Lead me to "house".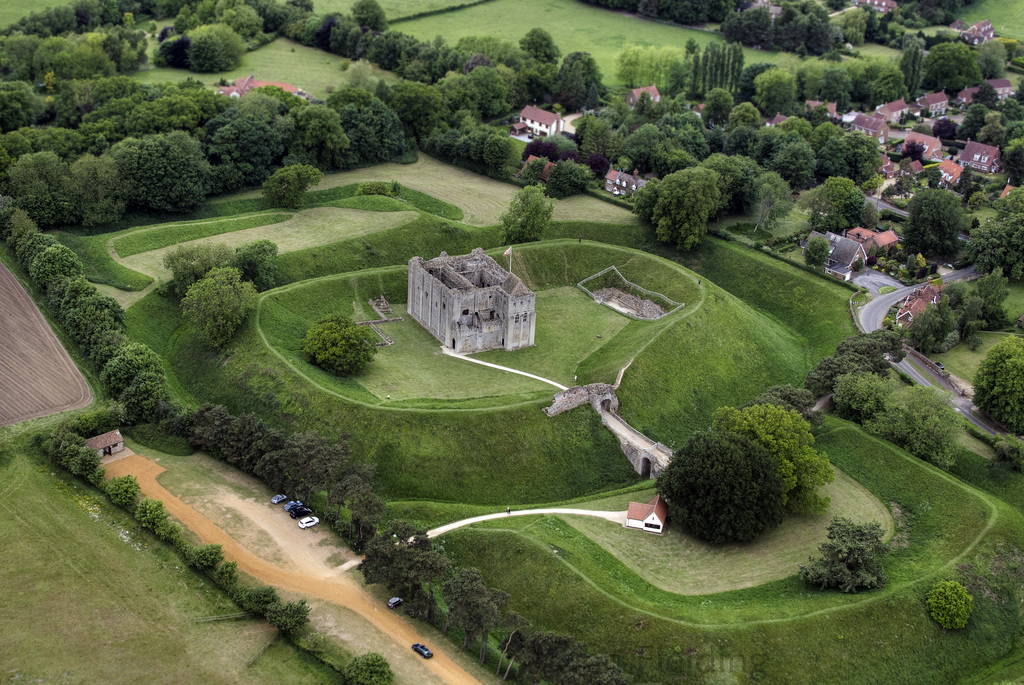
Lead to pyautogui.locateOnScreen(806, 85, 835, 124).
